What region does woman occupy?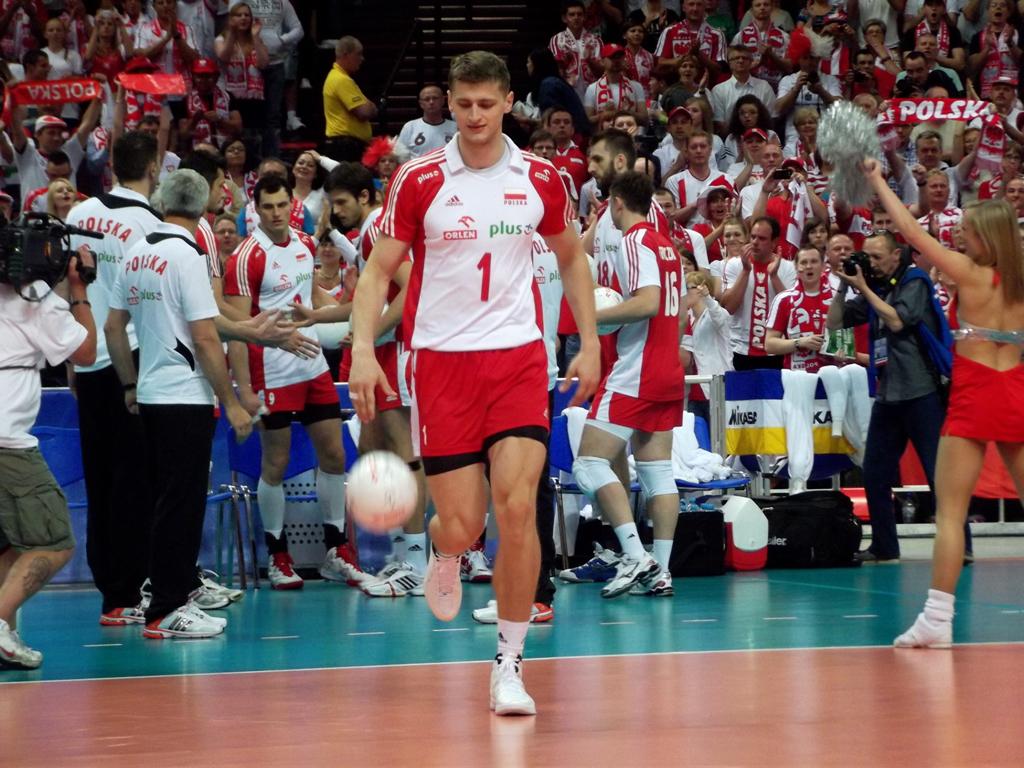
310 210 362 299.
